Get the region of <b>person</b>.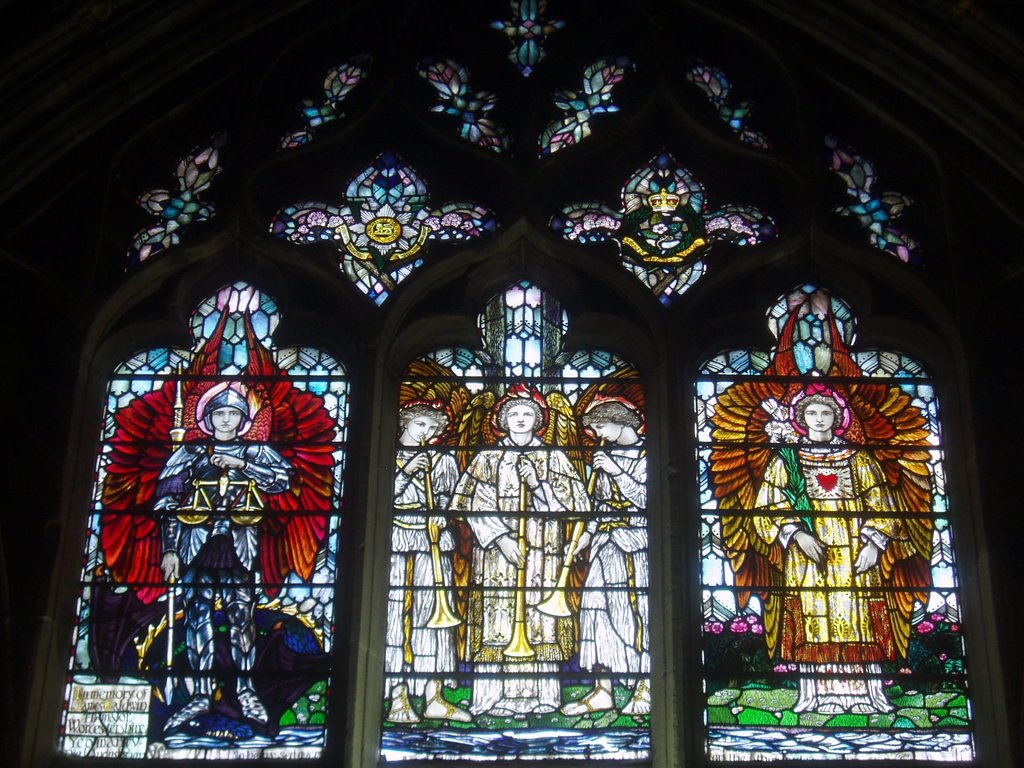
Rect(154, 384, 294, 730).
